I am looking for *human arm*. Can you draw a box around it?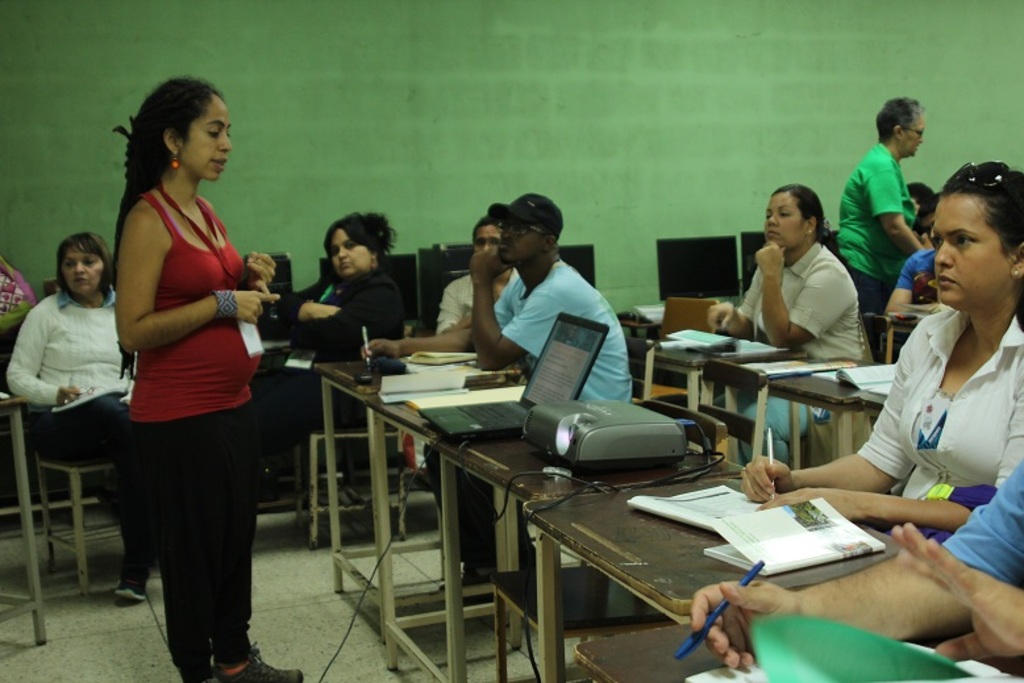
Sure, the bounding box is Rect(275, 282, 347, 321).
